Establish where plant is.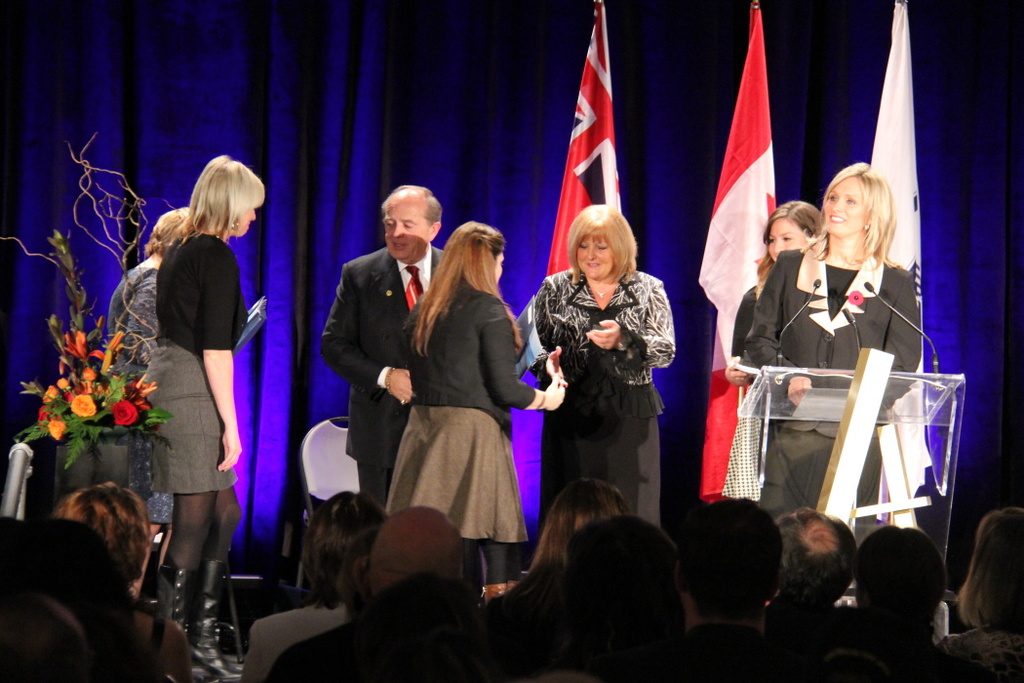
Established at [left=5, top=141, right=173, bottom=476].
